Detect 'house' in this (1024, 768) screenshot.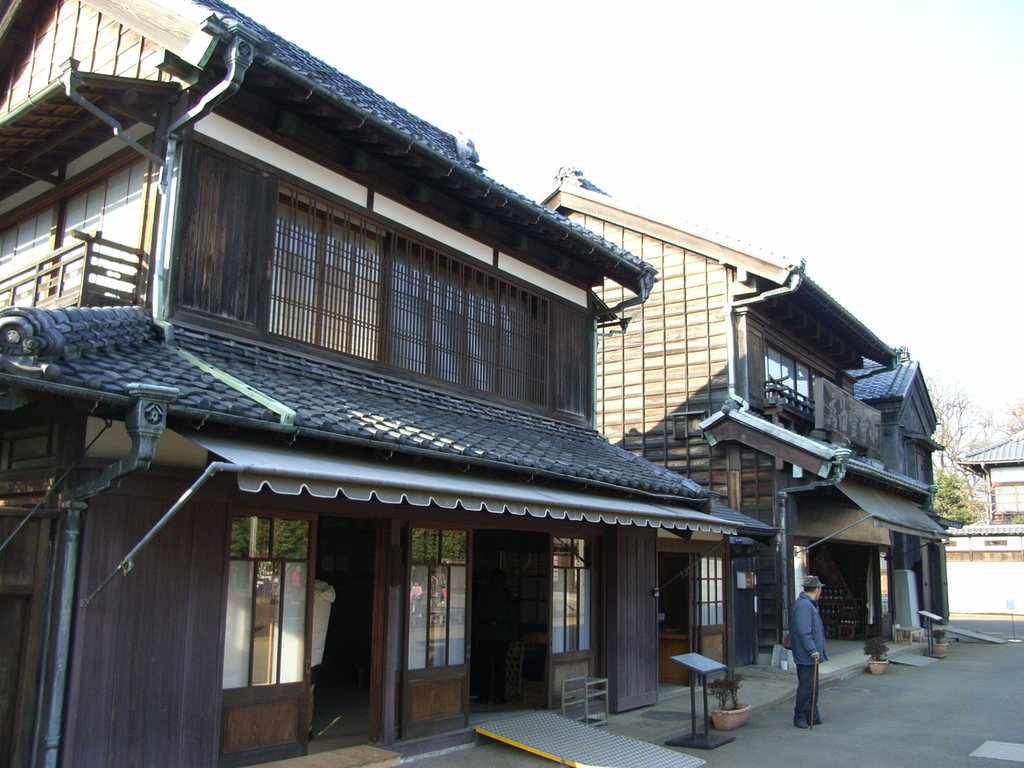
Detection: bbox(0, 0, 743, 767).
